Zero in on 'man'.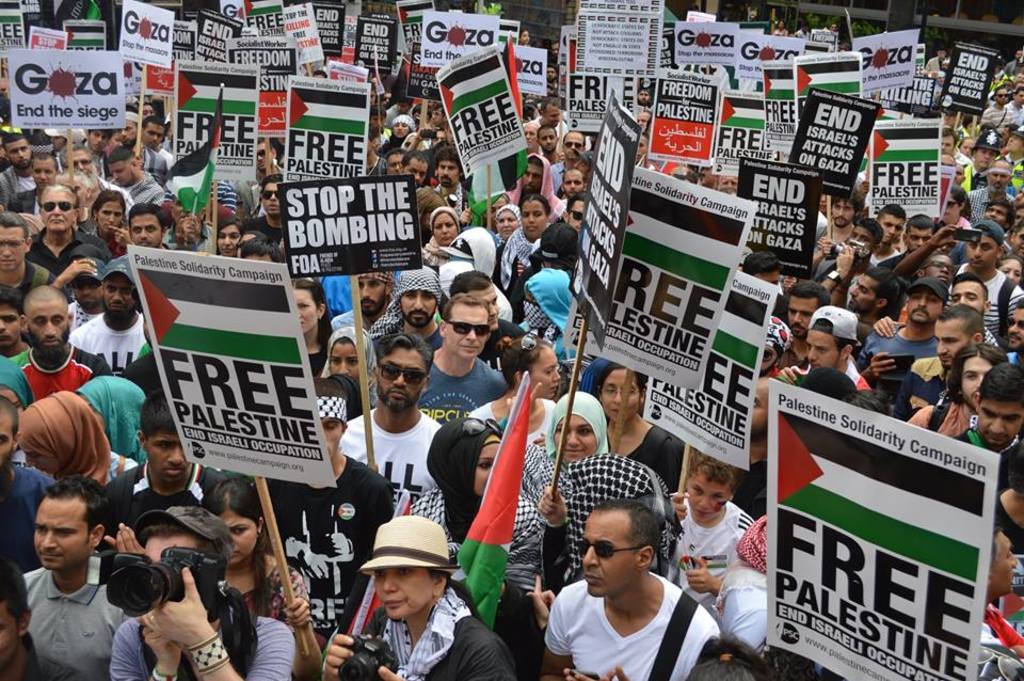
Zeroed in: Rect(343, 330, 450, 503).
